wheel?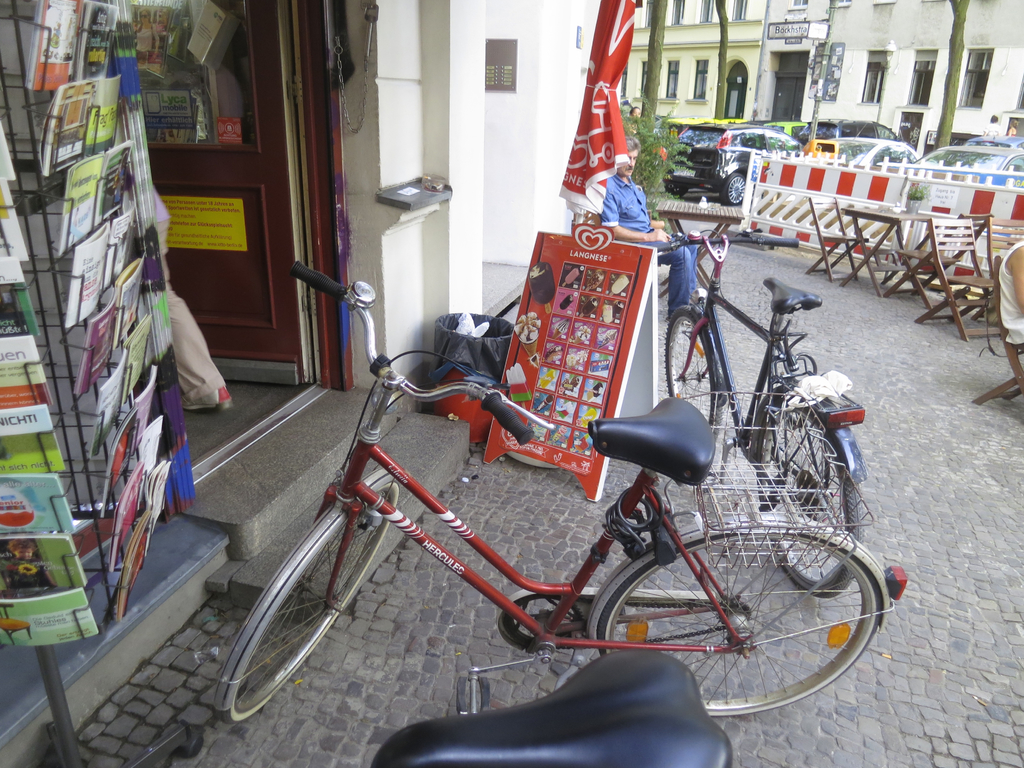
719 170 750 203
